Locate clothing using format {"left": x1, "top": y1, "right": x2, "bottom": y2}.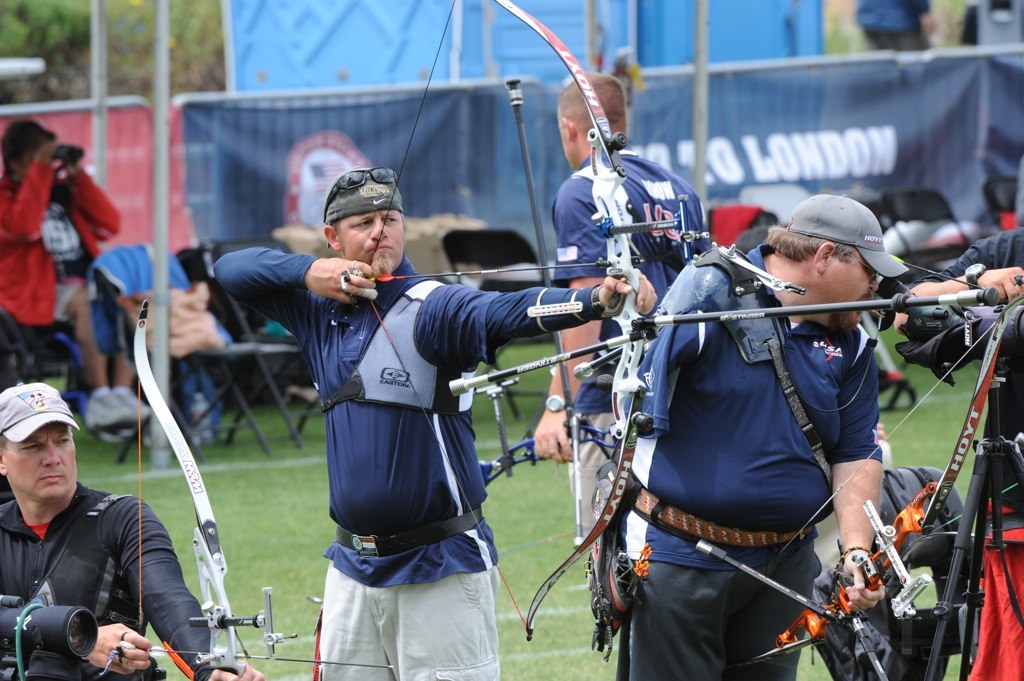
{"left": 11, "top": 123, "right": 107, "bottom": 384}.
